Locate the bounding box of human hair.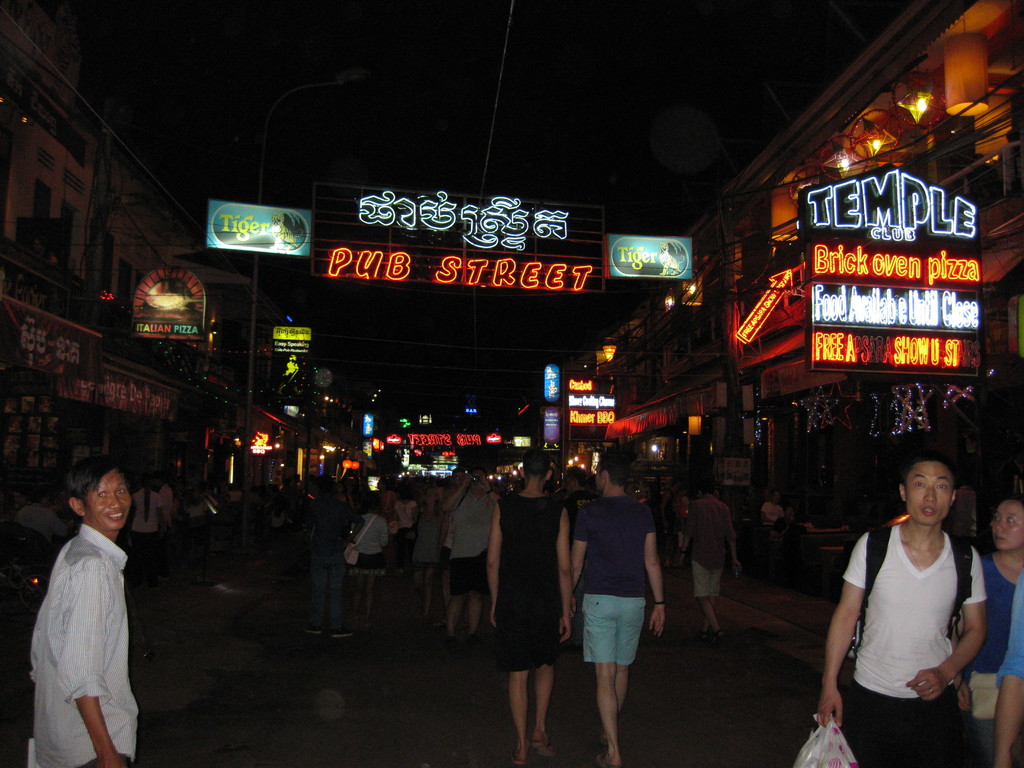
Bounding box: locate(699, 475, 716, 497).
